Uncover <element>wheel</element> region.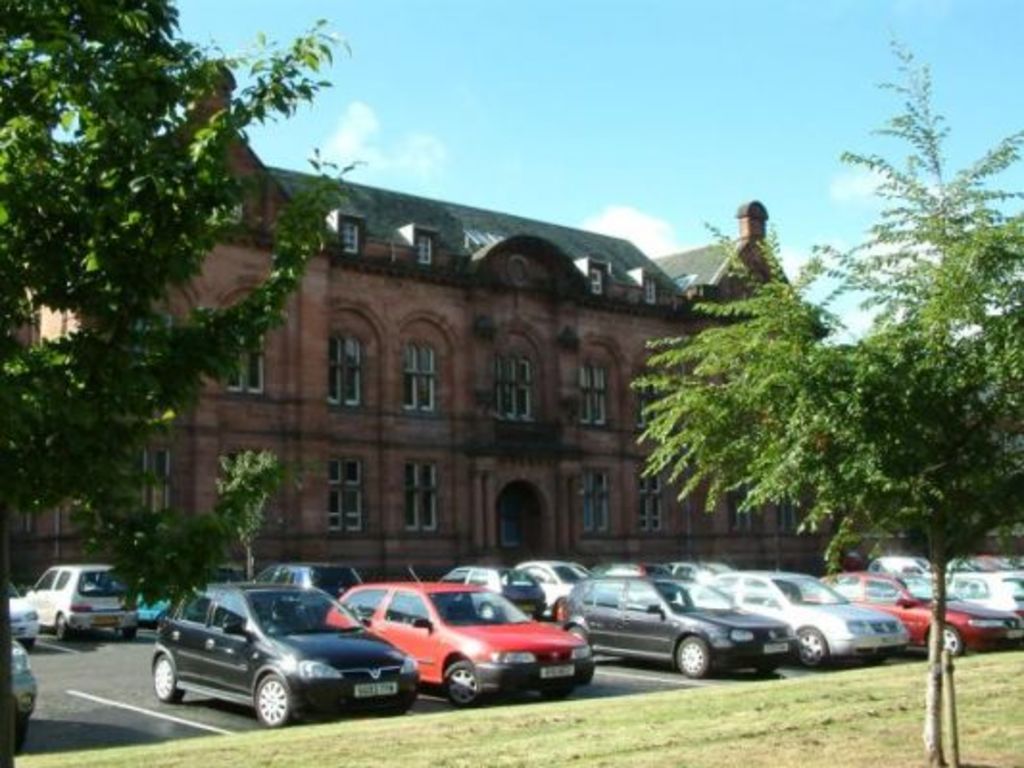
Uncovered: x1=565, y1=624, x2=588, y2=647.
